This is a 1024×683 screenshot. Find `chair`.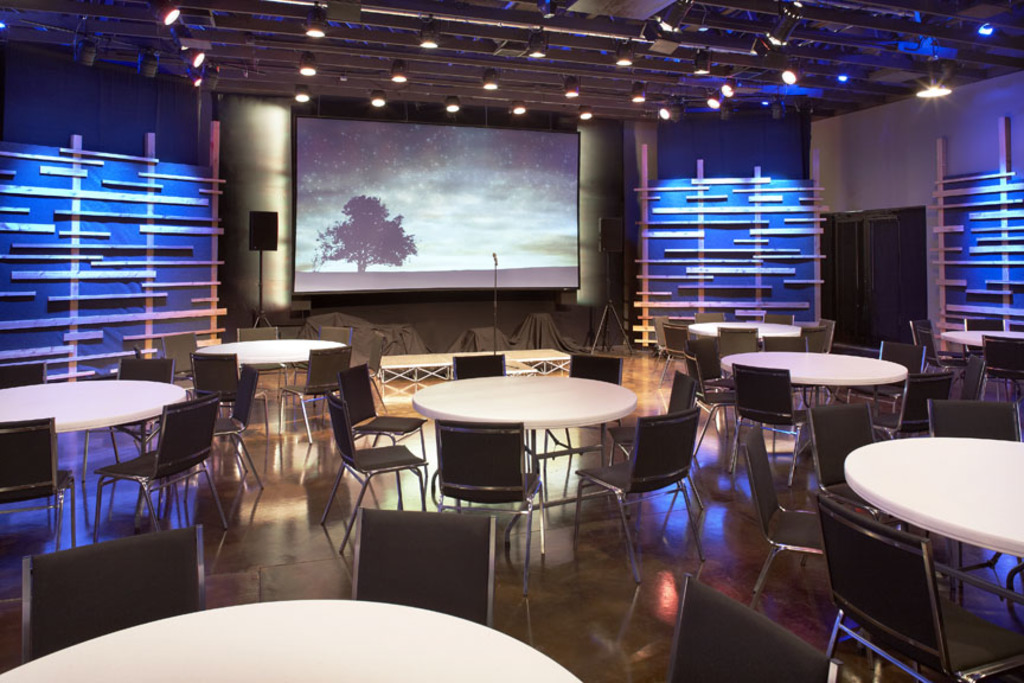
Bounding box: Rect(275, 346, 350, 443).
